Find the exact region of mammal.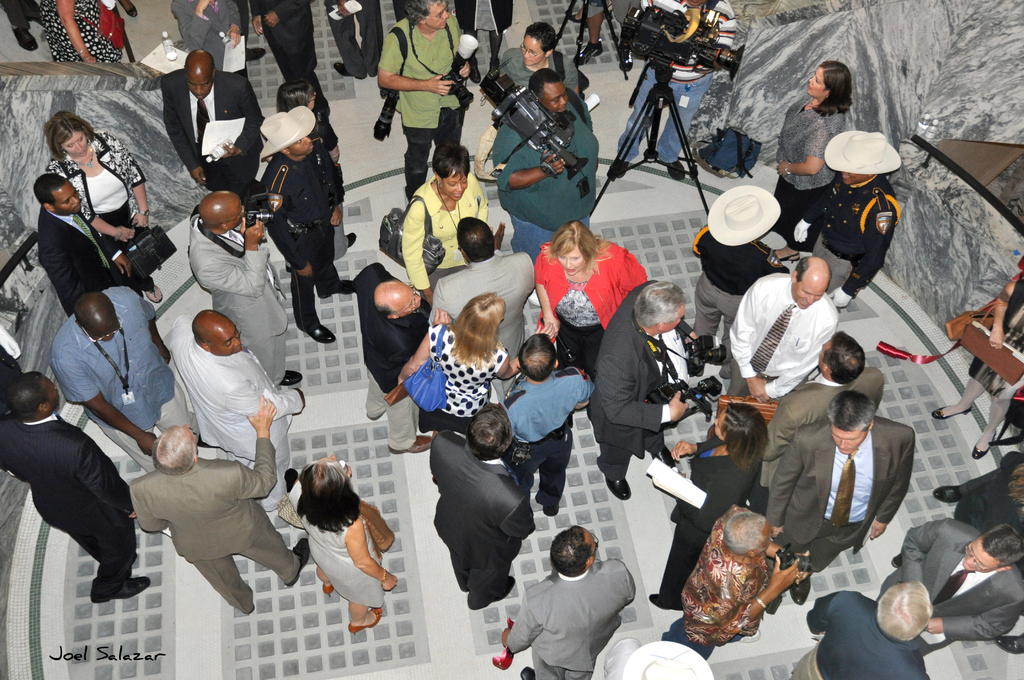
Exact region: Rect(104, 0, 136, 17).
